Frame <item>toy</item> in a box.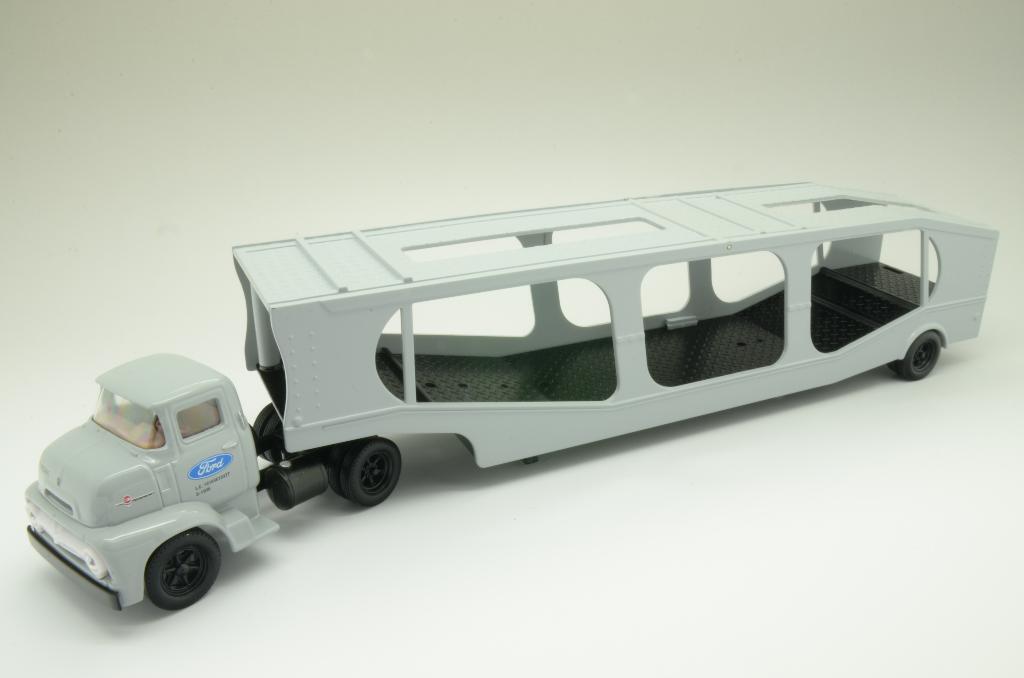
(31, 168, 984, 618).
